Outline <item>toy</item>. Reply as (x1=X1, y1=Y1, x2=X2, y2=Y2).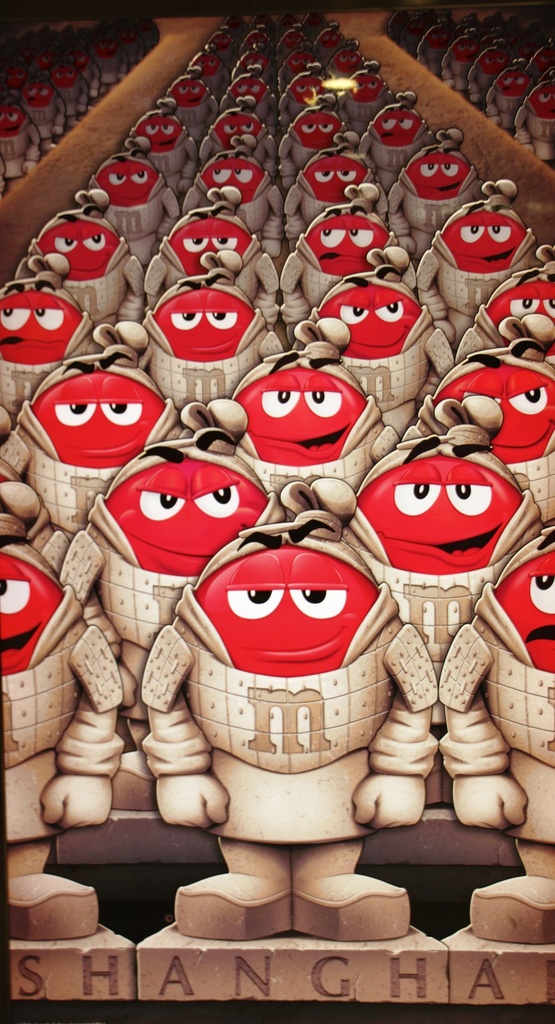
(x1=328, y1=37, x2=365, y2=88).
